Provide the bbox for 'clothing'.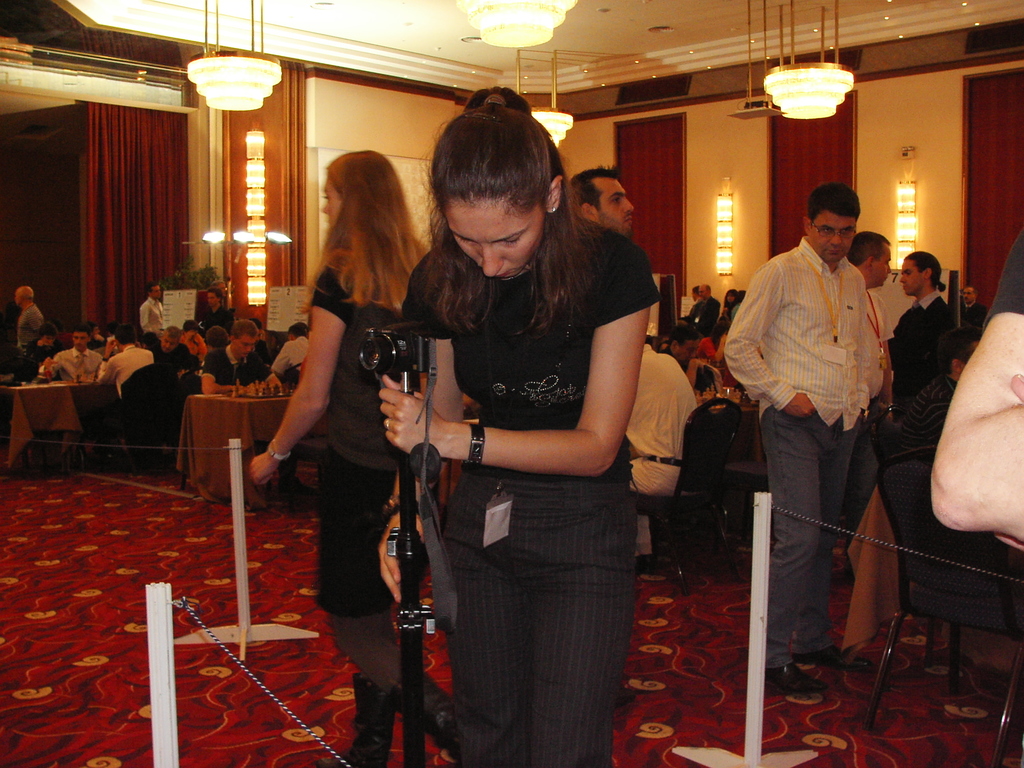
{"left": 401, "top": 218, "right": 660, "bottom": 767}.
